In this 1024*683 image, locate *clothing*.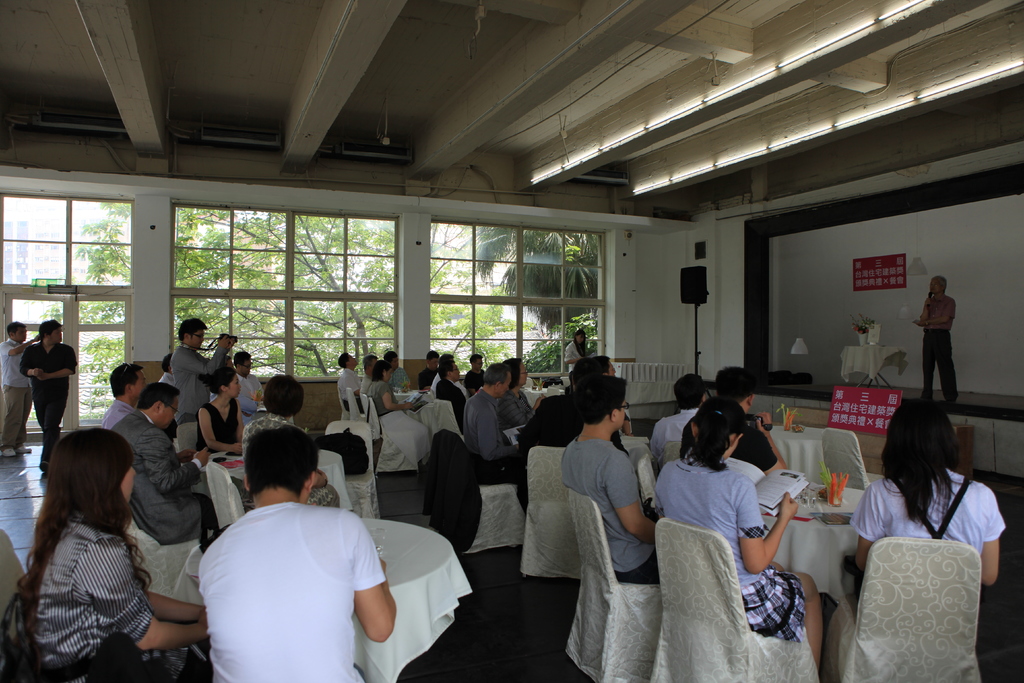
Bounding box: x1=15, y1=336, x2=84, y2=452.
